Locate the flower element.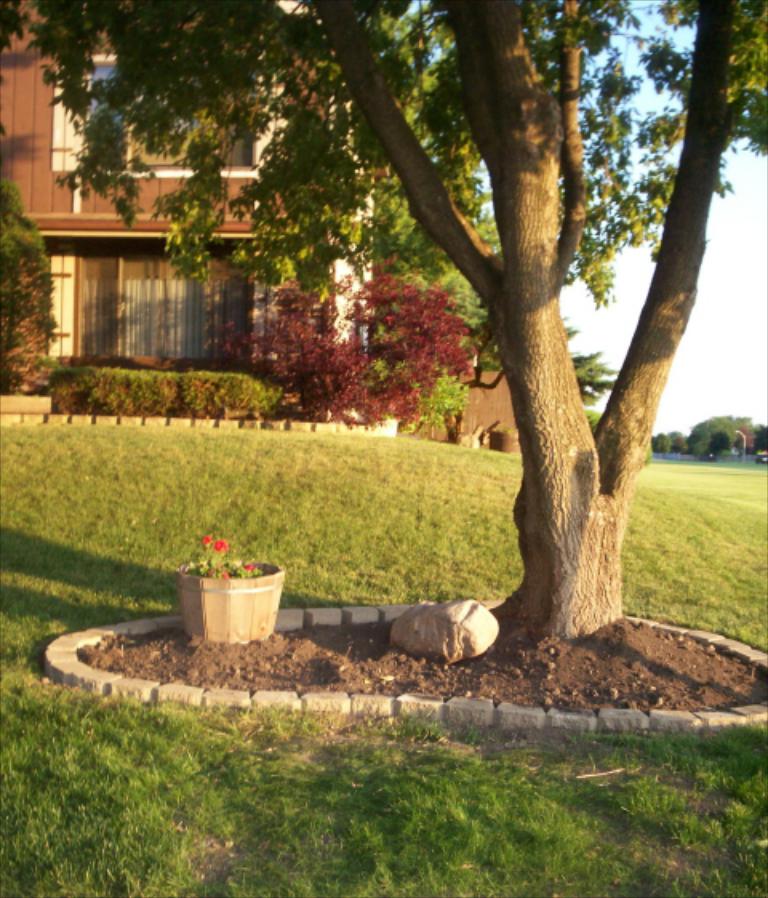
Element bbox: crop(211, 533, 227, 549).
